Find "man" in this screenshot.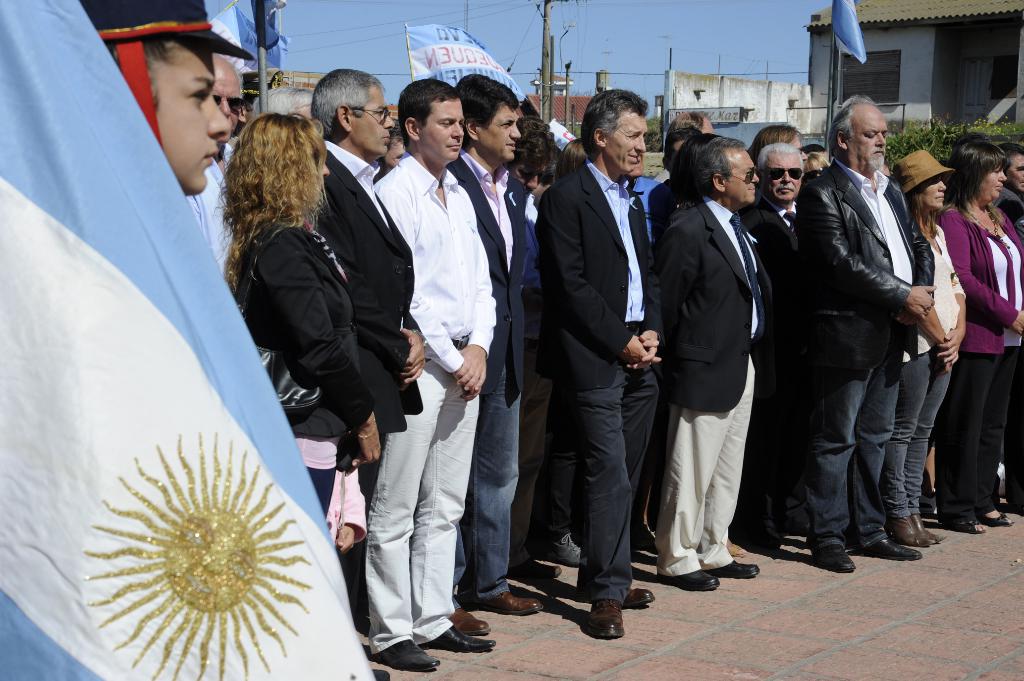
The bounding box for "man" is (496, 111, 563, 580).
